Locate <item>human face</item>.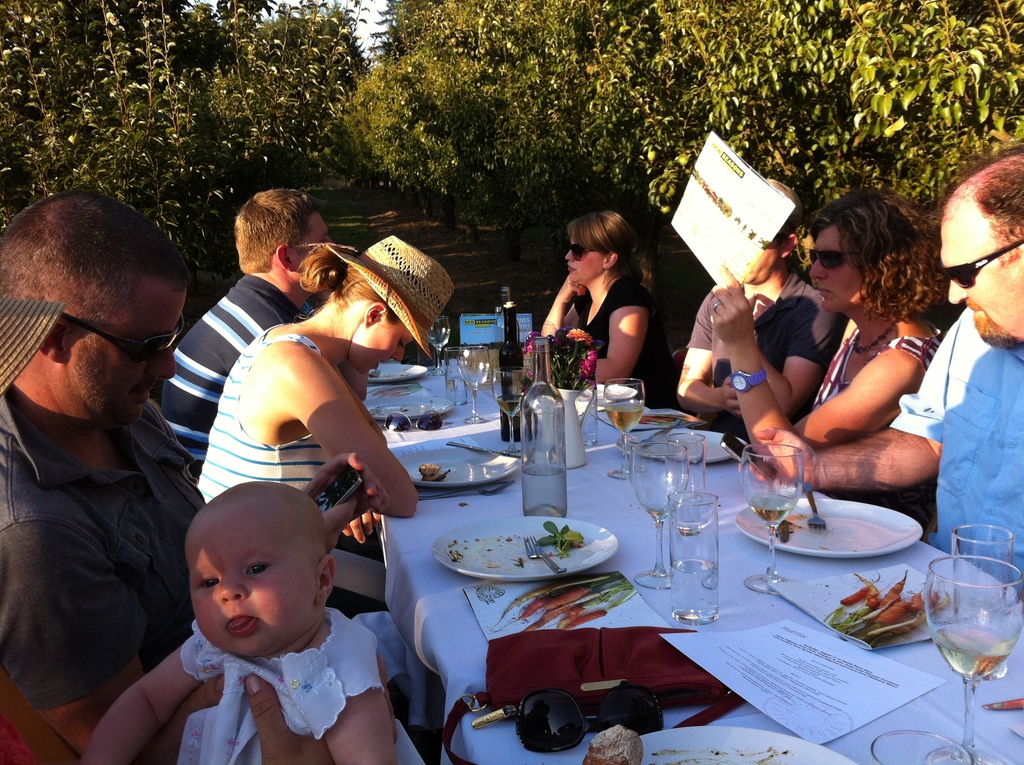
Bounding box: [left=563, top=235, right=602, bottom=291].
